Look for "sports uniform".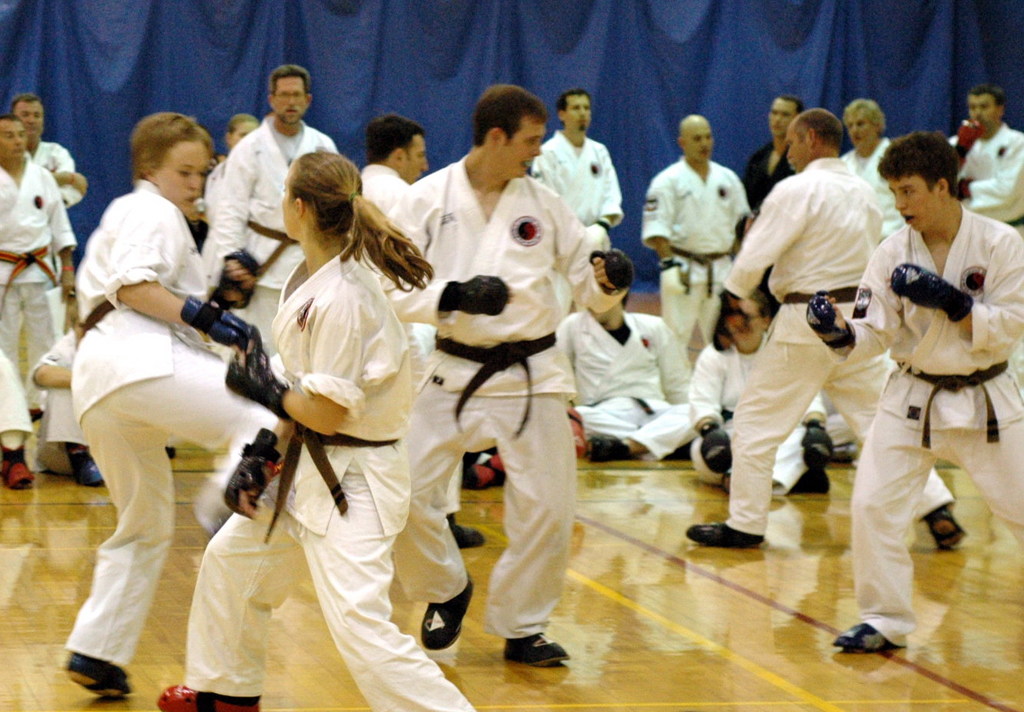
Found: locate(201, 111, 338, 347).
